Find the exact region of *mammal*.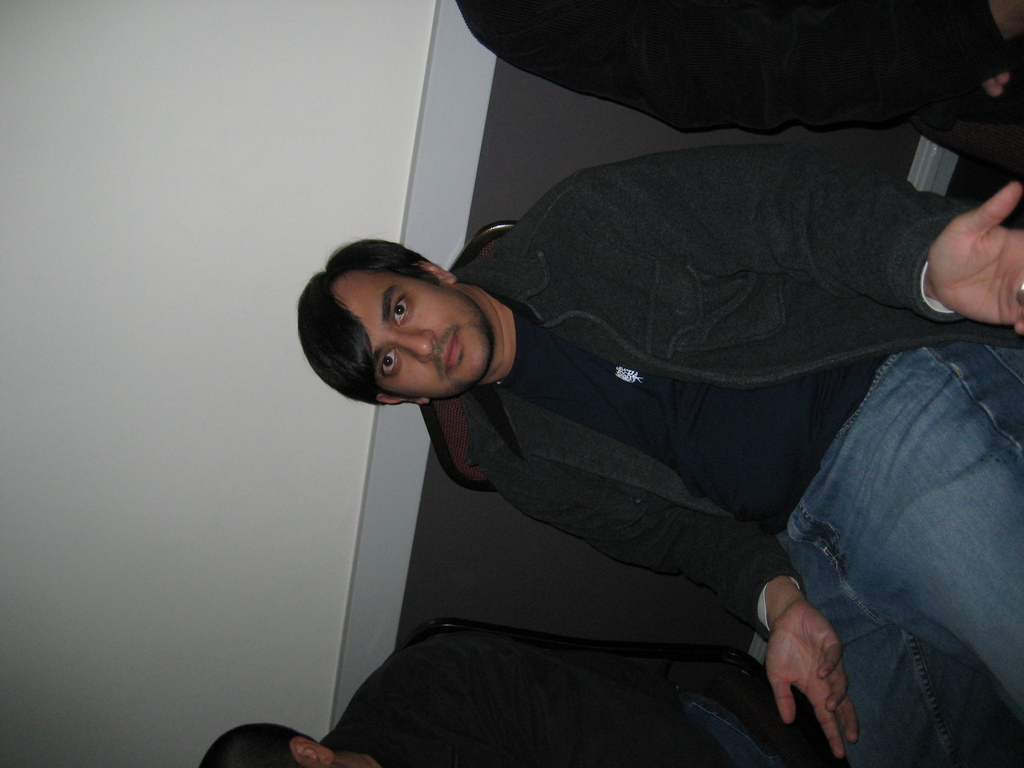
Exact region: <box>201,628,779,767</box>.
